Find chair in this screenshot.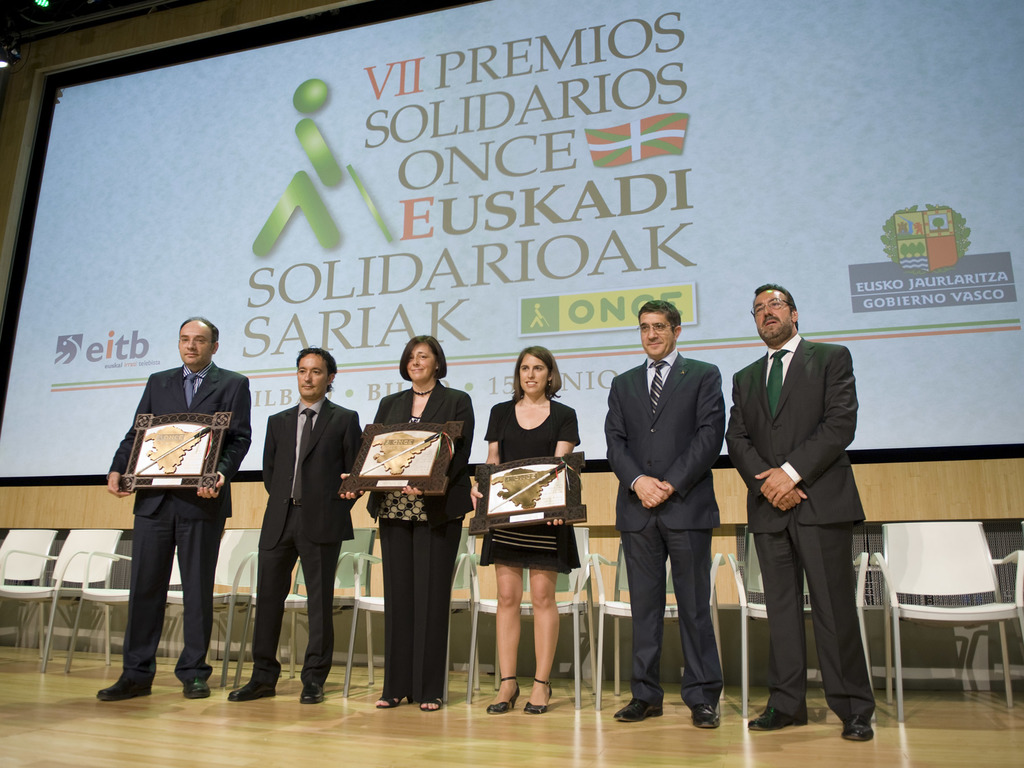
The bounding box for chair is locate(598, 540, 742, 701).
